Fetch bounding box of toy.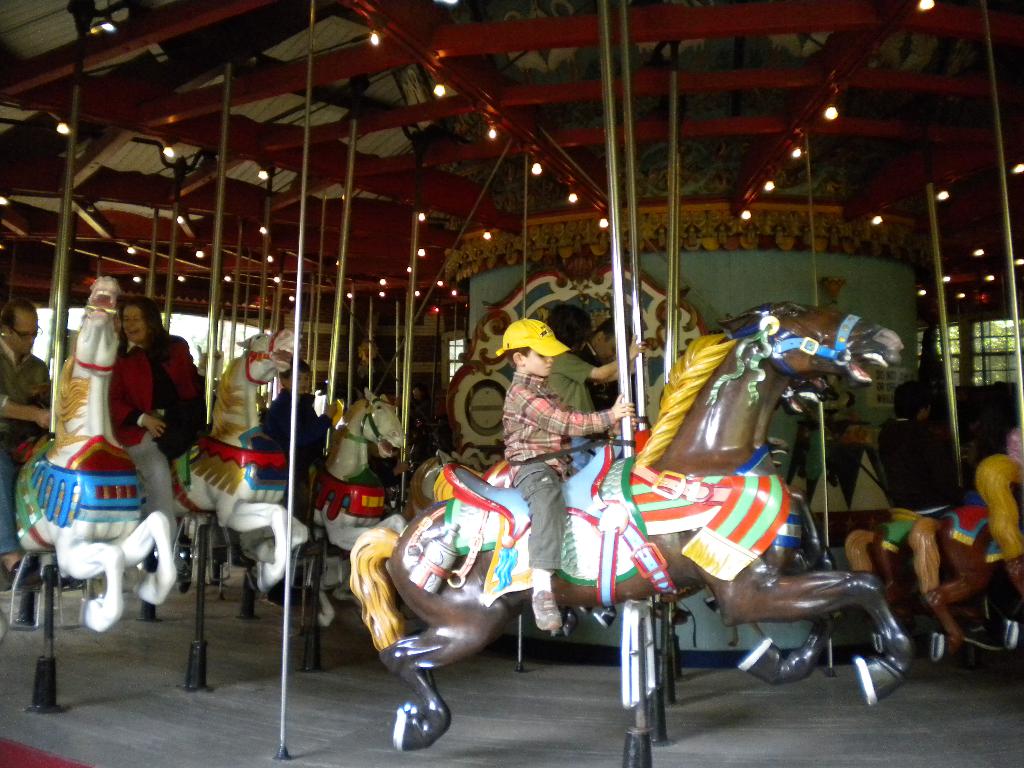
Bbox: [x1=12, y1=276, x2=179, y2=633].
